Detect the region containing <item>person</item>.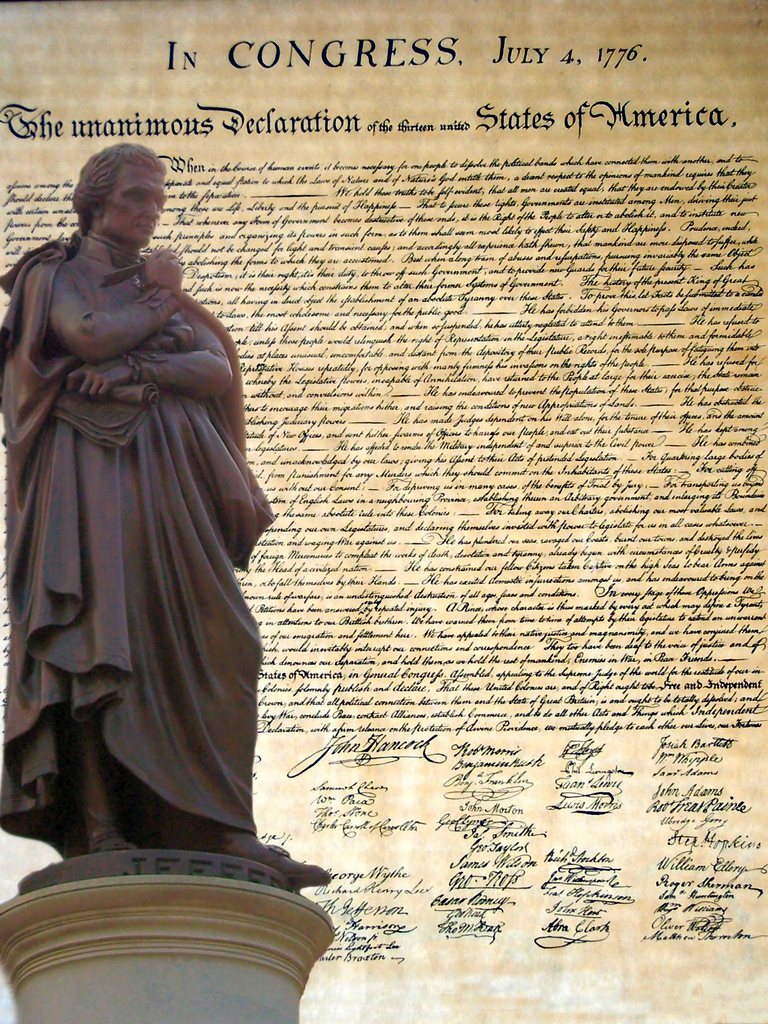
[left=0, top=145, right=327, bottom=888].
